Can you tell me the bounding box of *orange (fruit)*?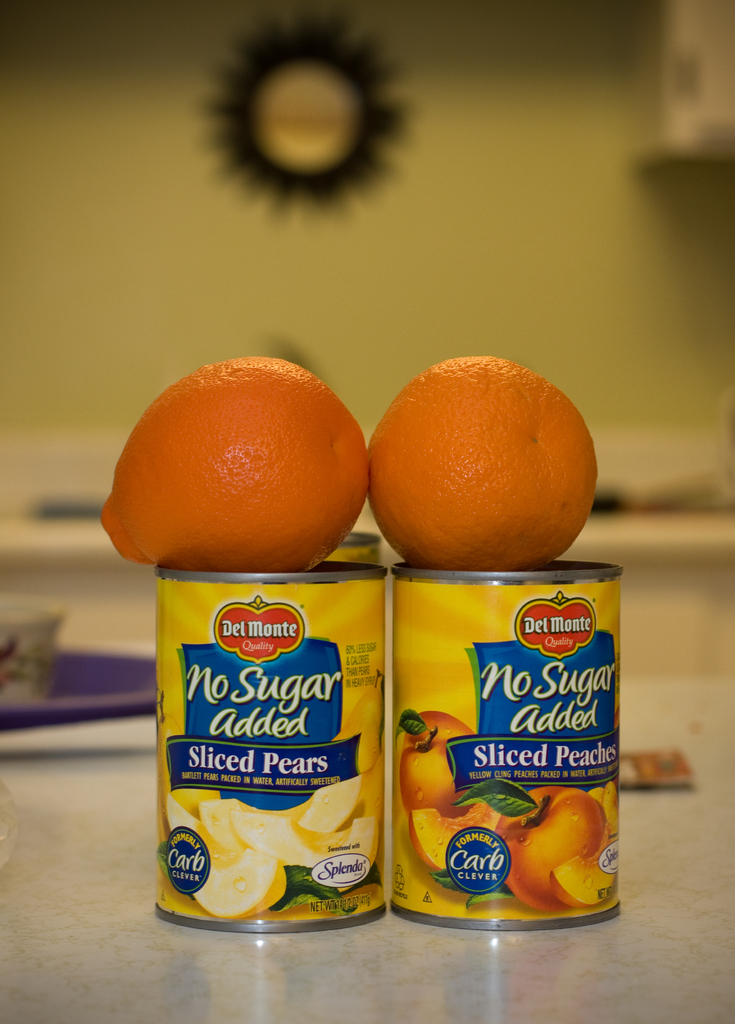
[left=102, top=353, right=371, bottom=572].
